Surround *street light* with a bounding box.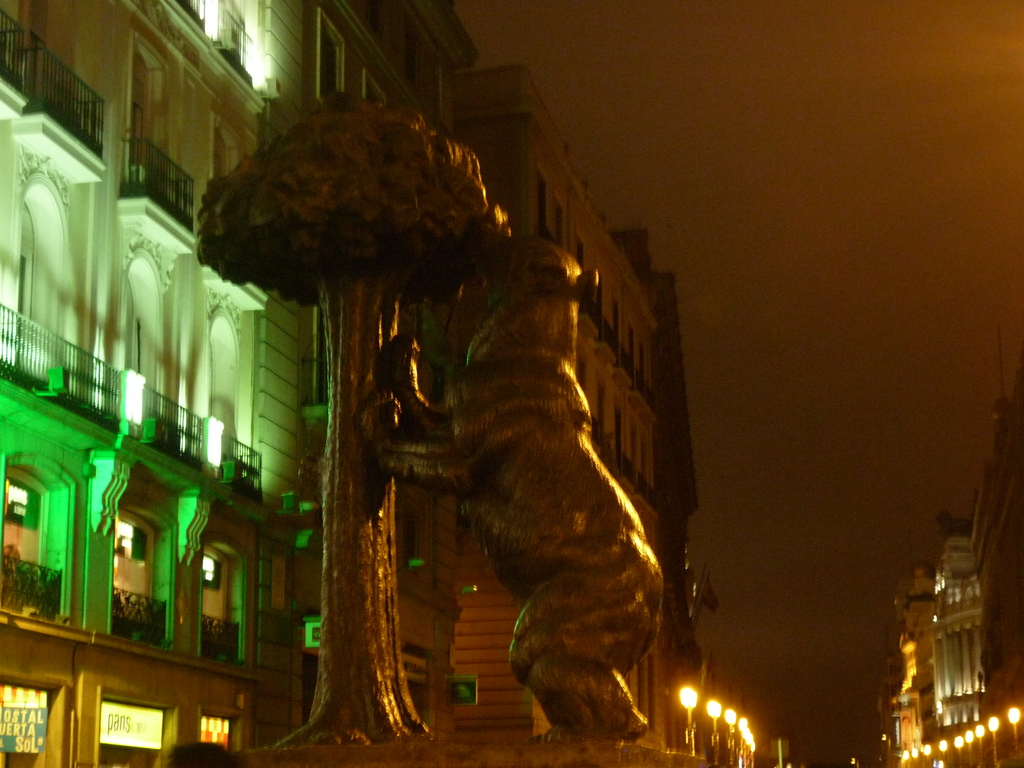
crop(922, 743, 936, 764).
